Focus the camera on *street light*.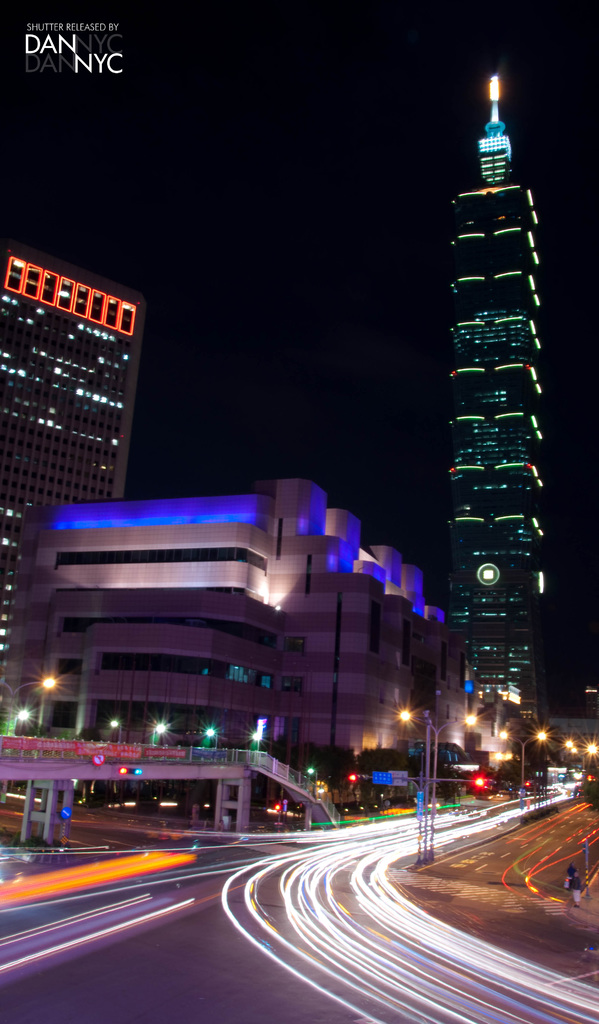
Focus region: [x1=499, y1=730, x2=546, y2=801].
